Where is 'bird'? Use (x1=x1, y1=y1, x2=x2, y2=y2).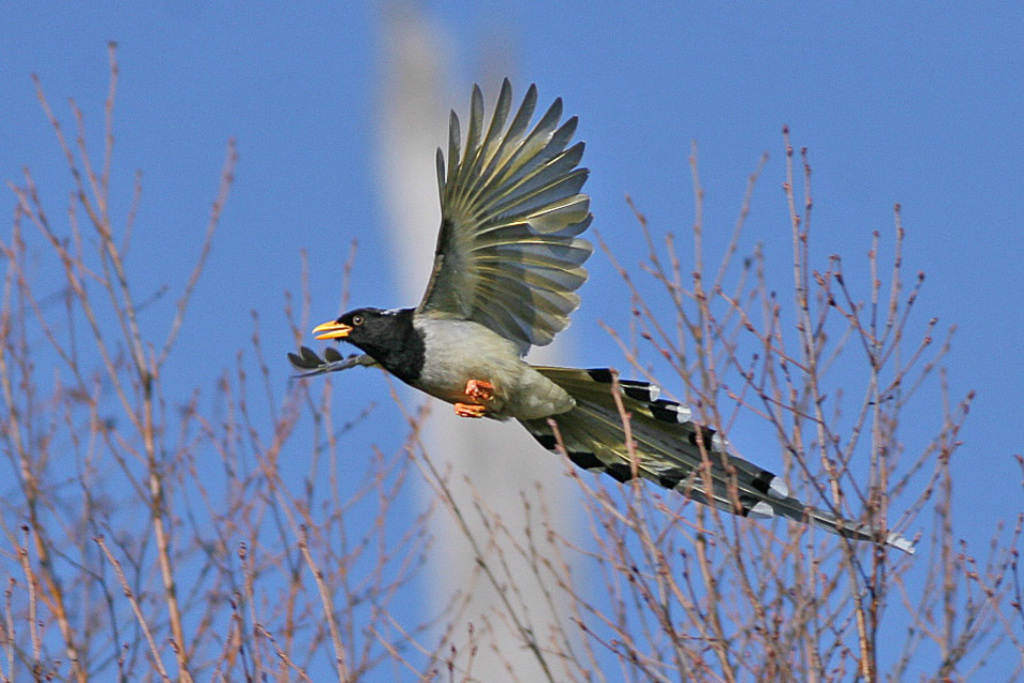
(x1=333, y1=102, x2=813, y2=537).
